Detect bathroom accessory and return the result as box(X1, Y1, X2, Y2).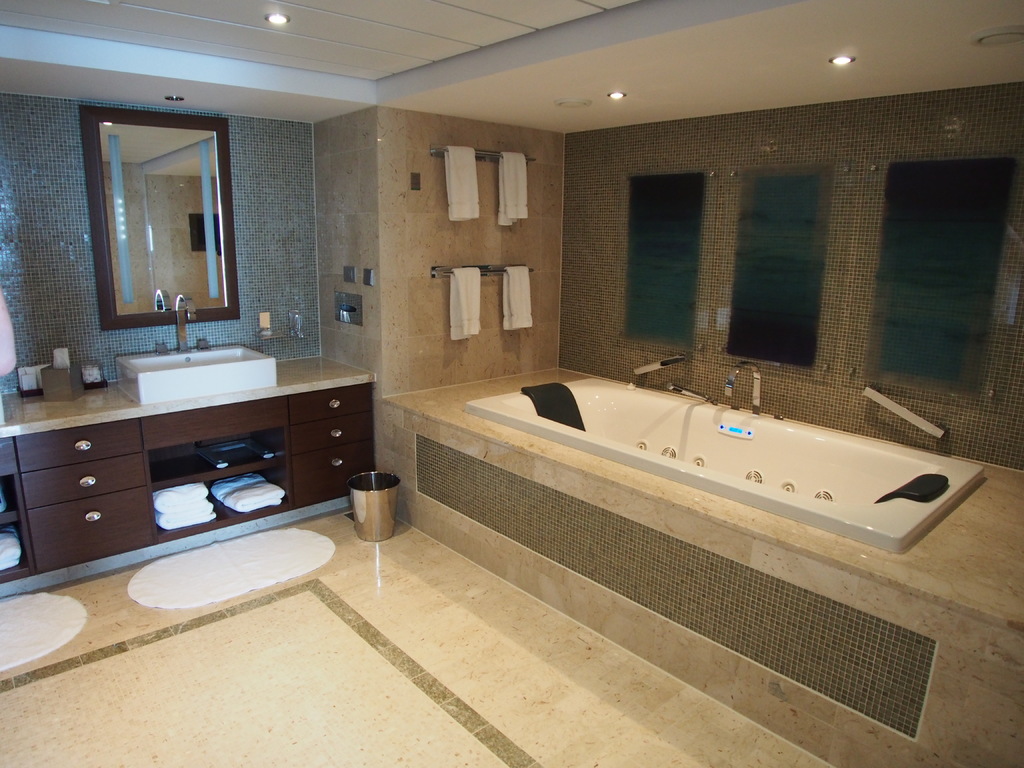
box(153, 343, 170, 358).
